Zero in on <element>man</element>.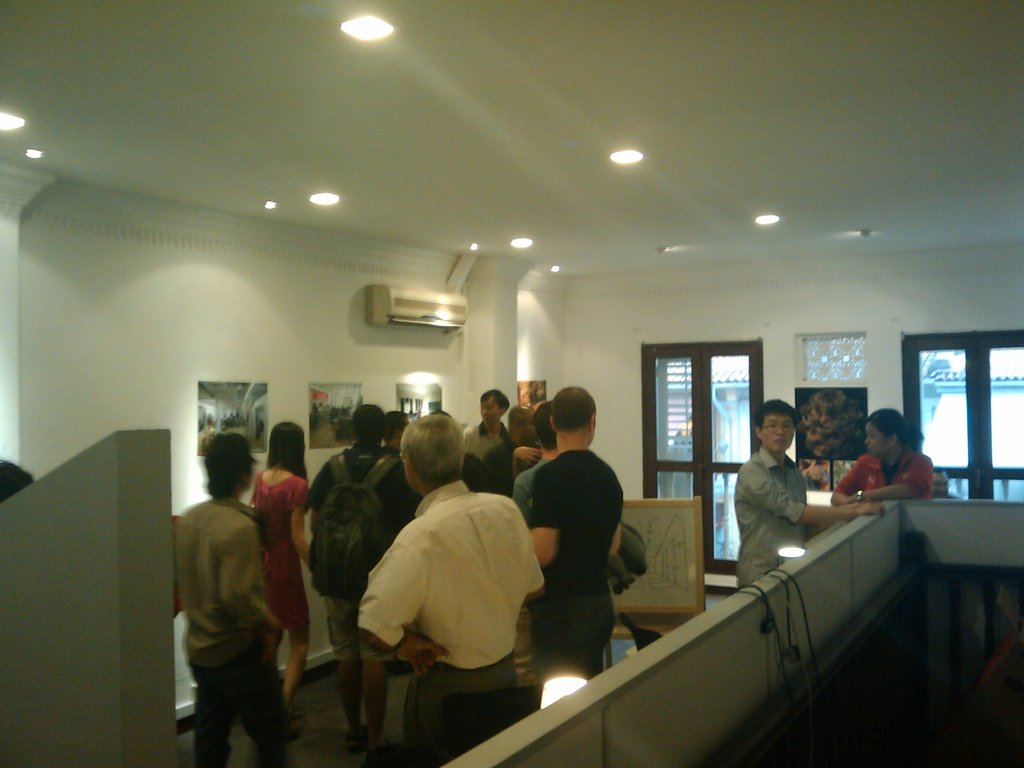
Zeroed in: locate(177, 430, 293, 767).
